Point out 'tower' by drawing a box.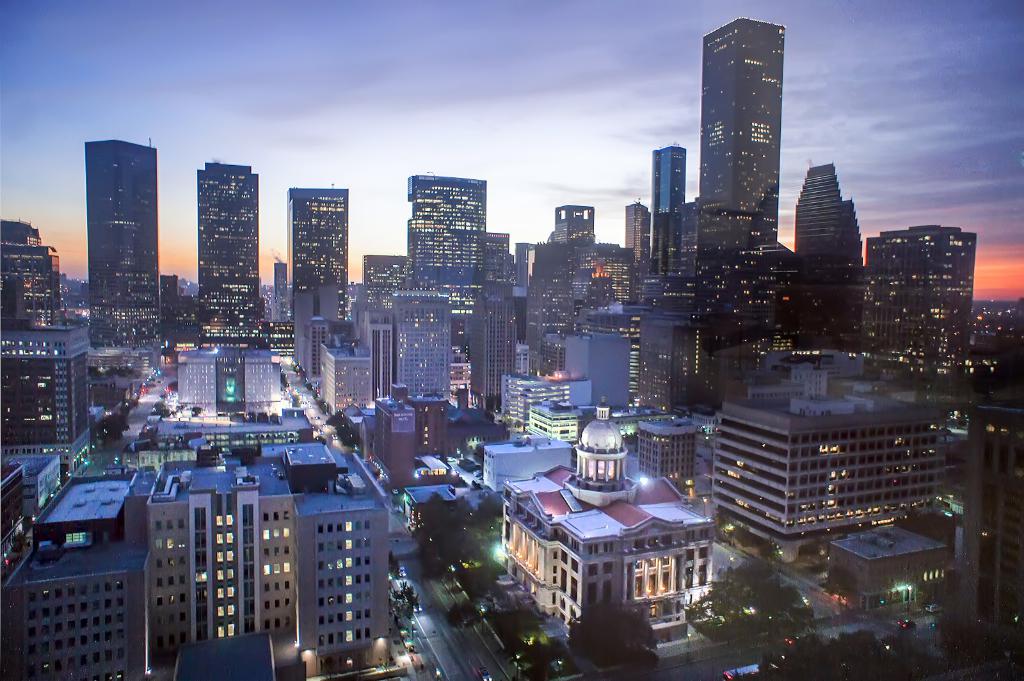
179/337/284/421.
